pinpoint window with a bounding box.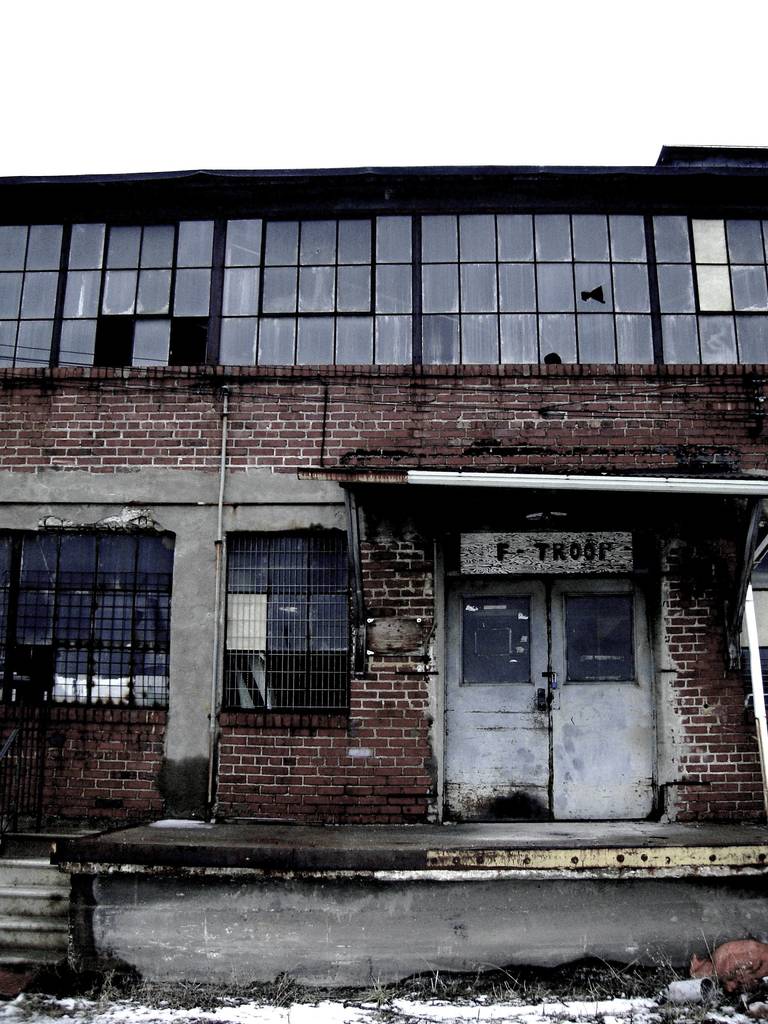
<box>0,525,173,714</box>.
